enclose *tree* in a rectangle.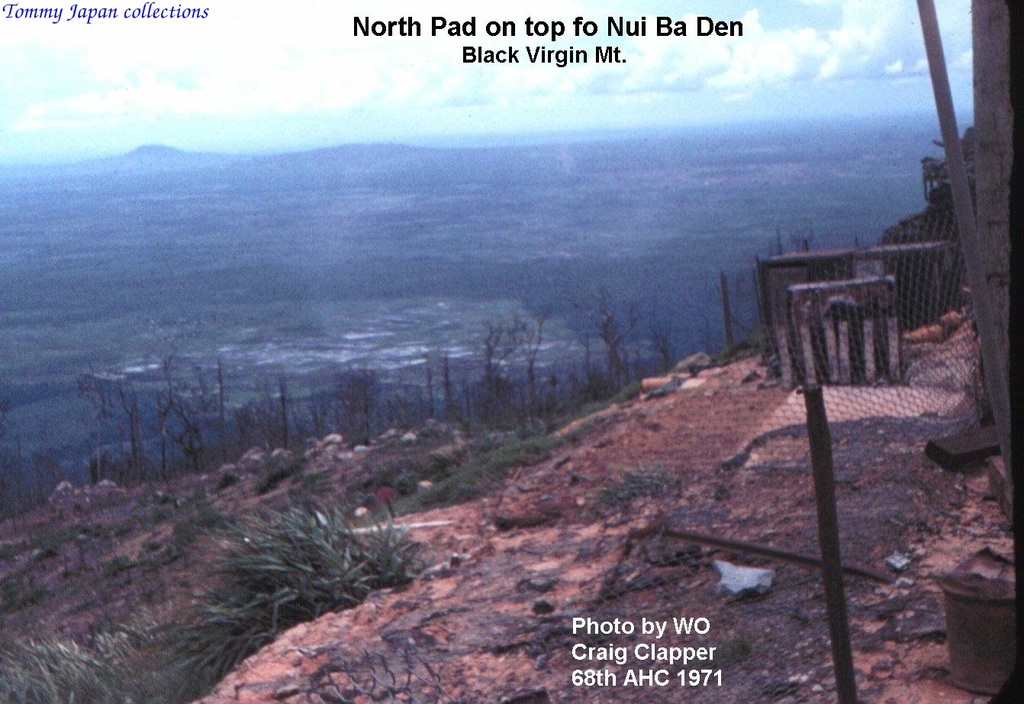
x1=573, y1=286, x2=649, y2=394.
